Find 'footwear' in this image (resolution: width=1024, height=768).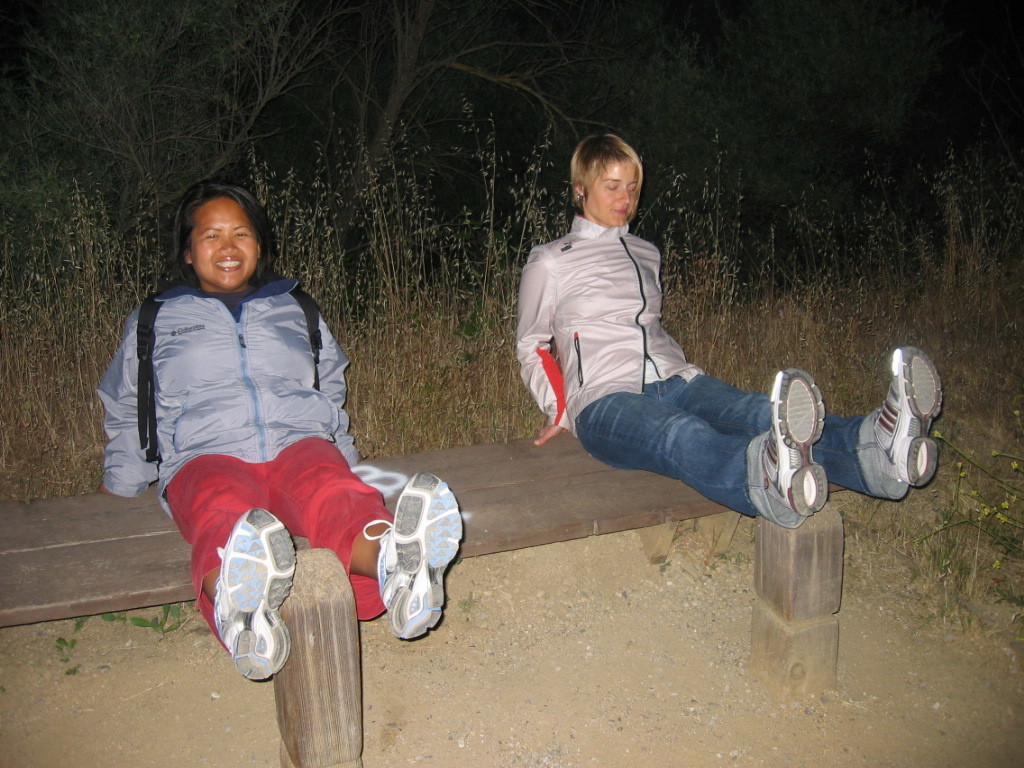
360 467 465 644.
